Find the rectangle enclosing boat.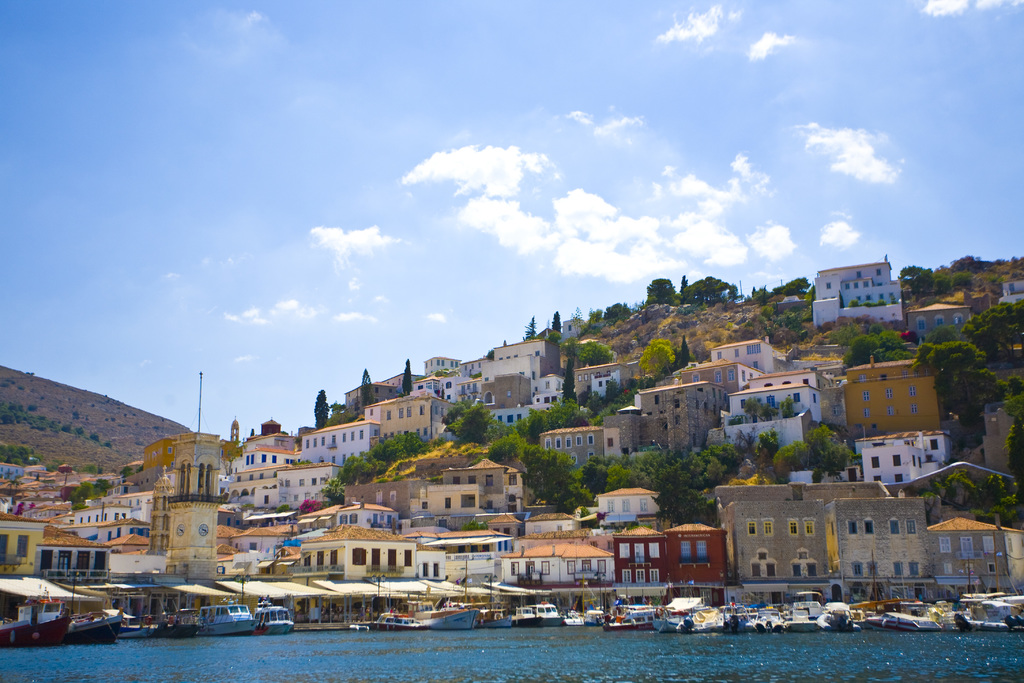
<bbox>521, 603, 567, 628</bbox>.
